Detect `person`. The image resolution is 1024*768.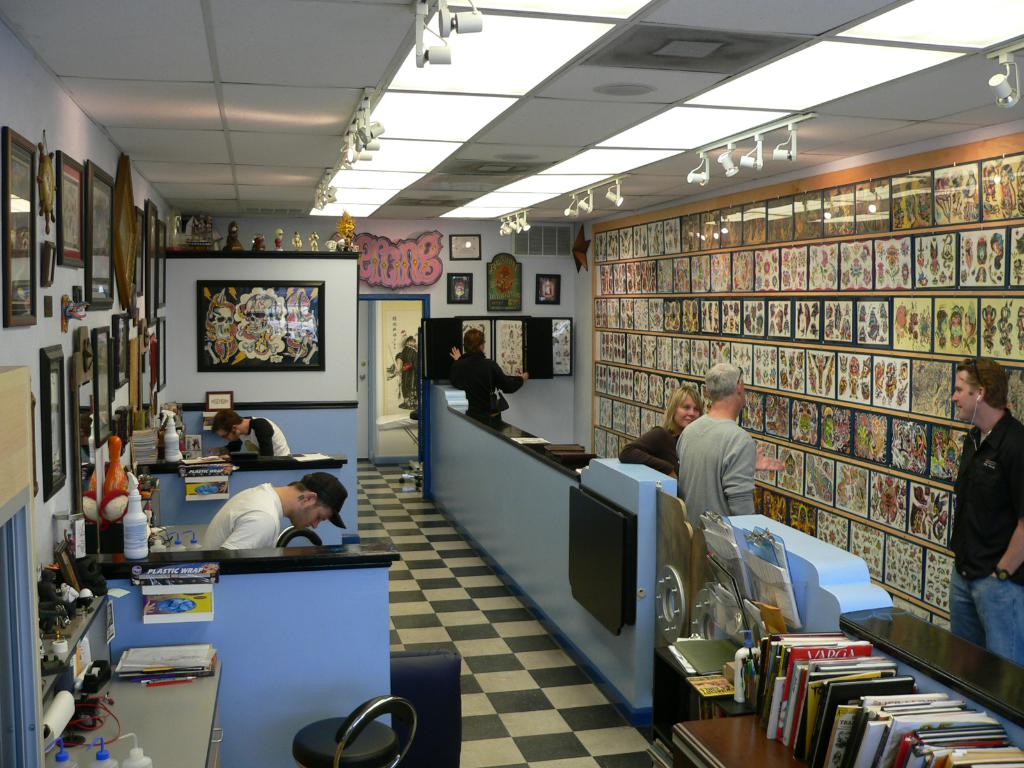
<region>394, 338, 419, 408</region>.
